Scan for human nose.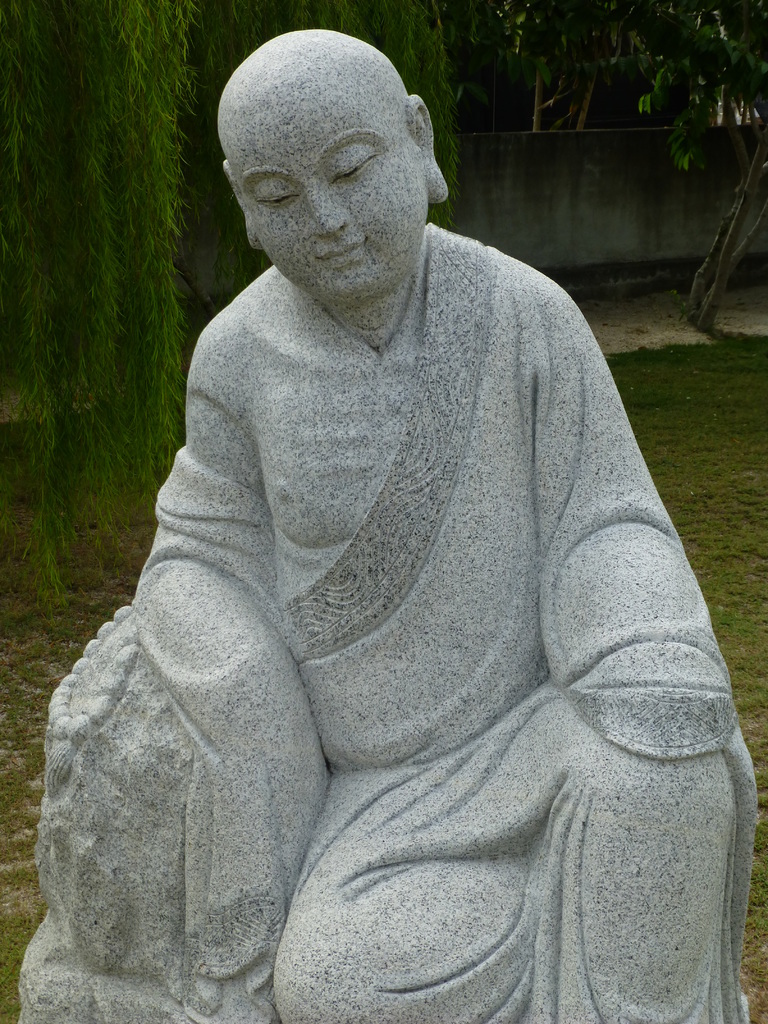
Scan result: [x1=303, y1=187, x2=351, y2=237].
